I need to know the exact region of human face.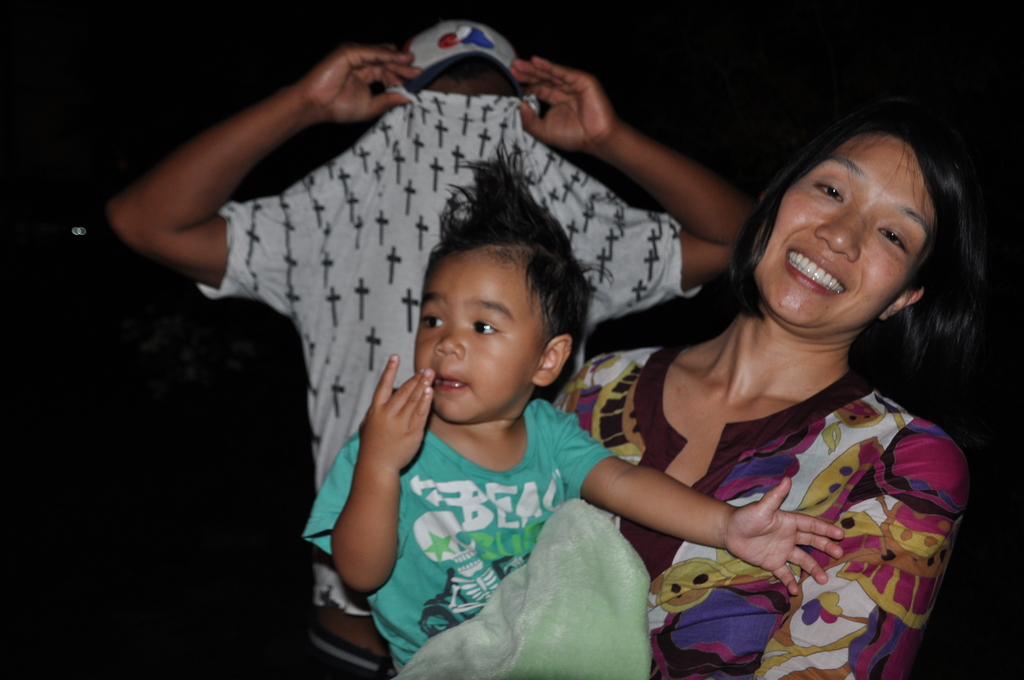
Region: x1=754 y1=129 x2=939 y2=332.
